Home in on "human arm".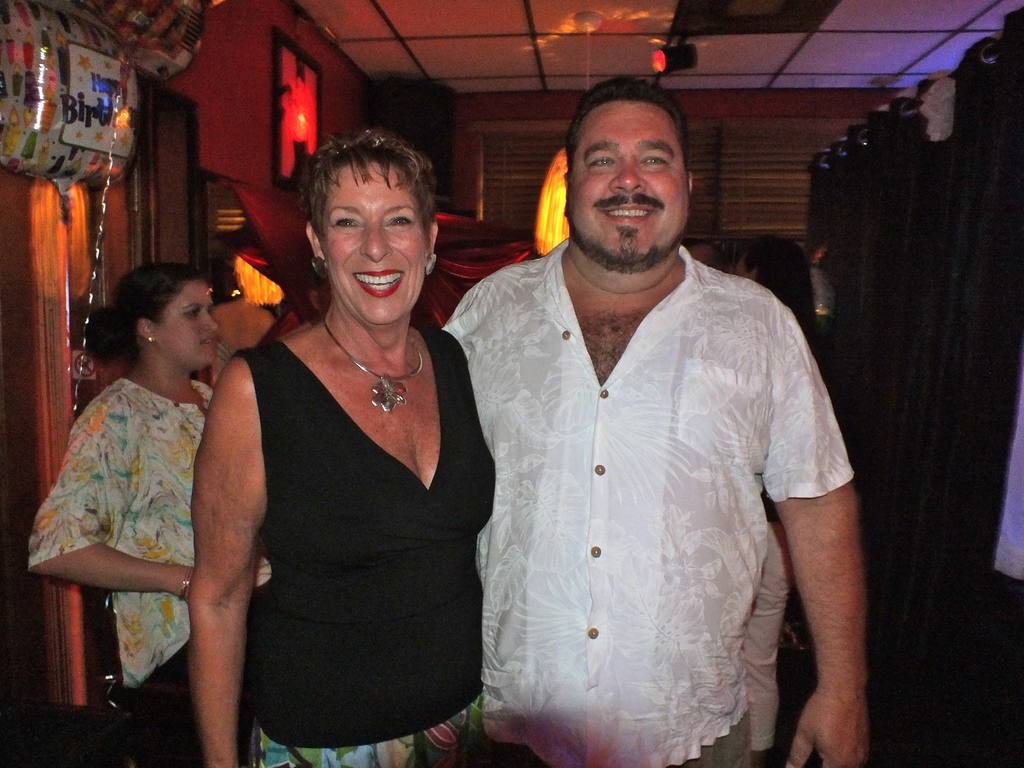
Homed in at <box>724,304,868,763</box>.
